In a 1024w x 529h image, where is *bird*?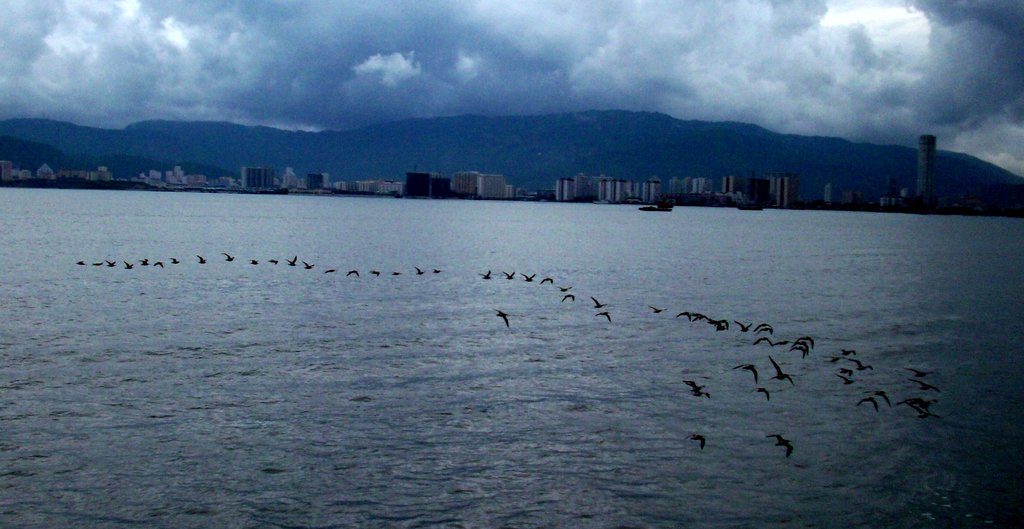
left=900, top=377, right=942, bottom=393.
